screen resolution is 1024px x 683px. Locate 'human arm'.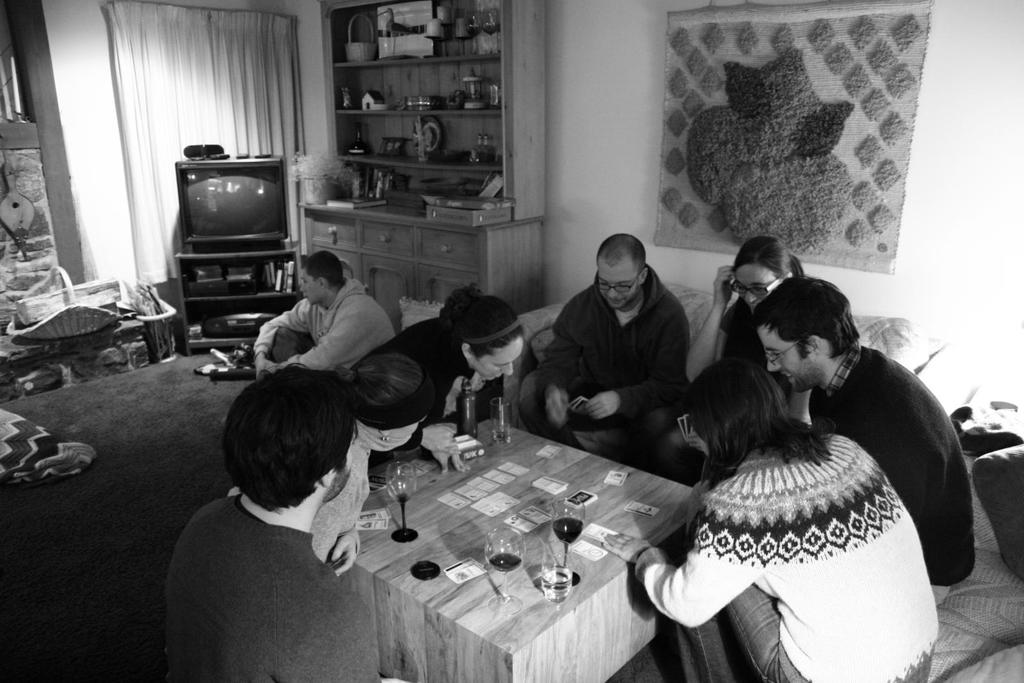
select_region(244, 294, 326, 362).
